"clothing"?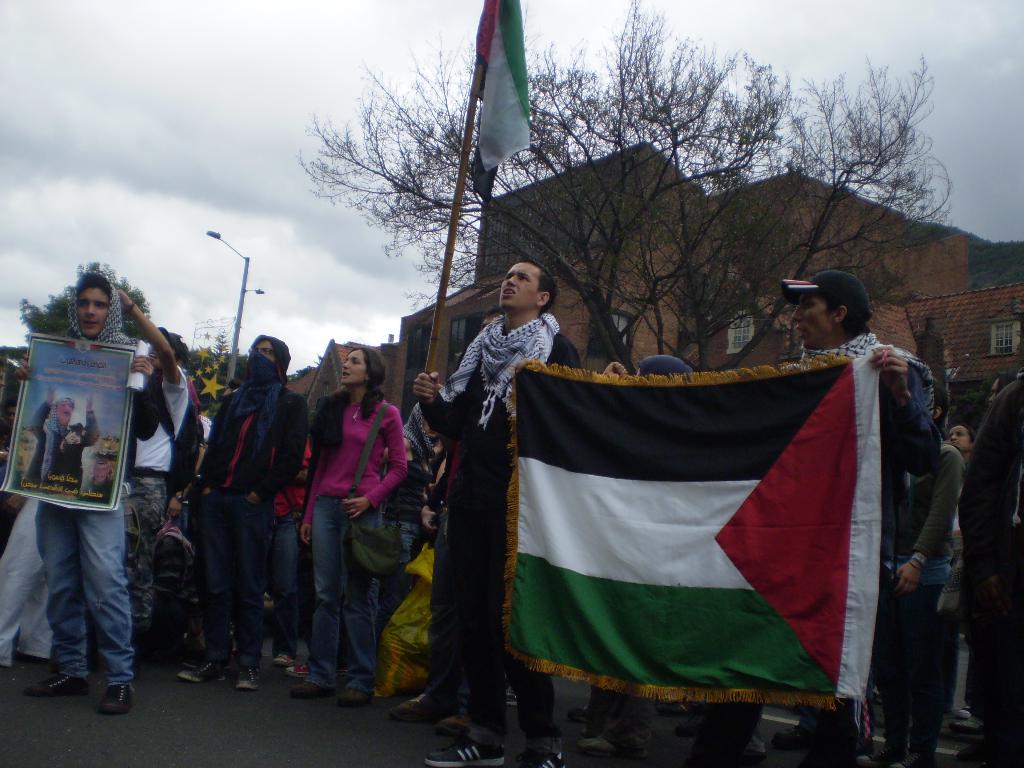
963/371/1023/728
